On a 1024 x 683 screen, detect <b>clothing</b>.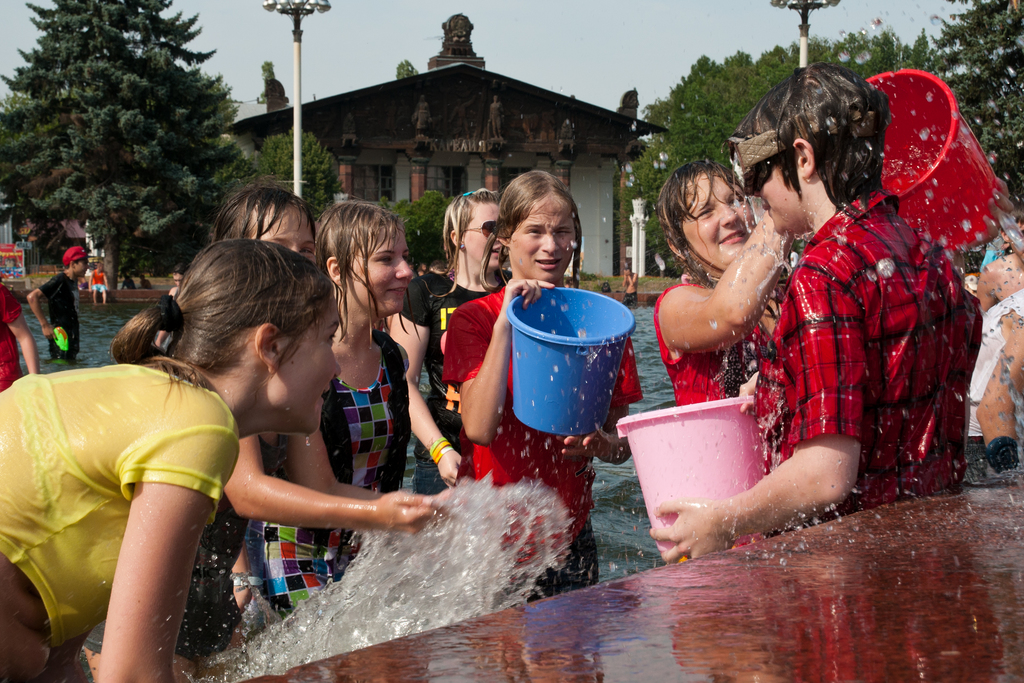
l=0, t=346, r=242, b=646.
